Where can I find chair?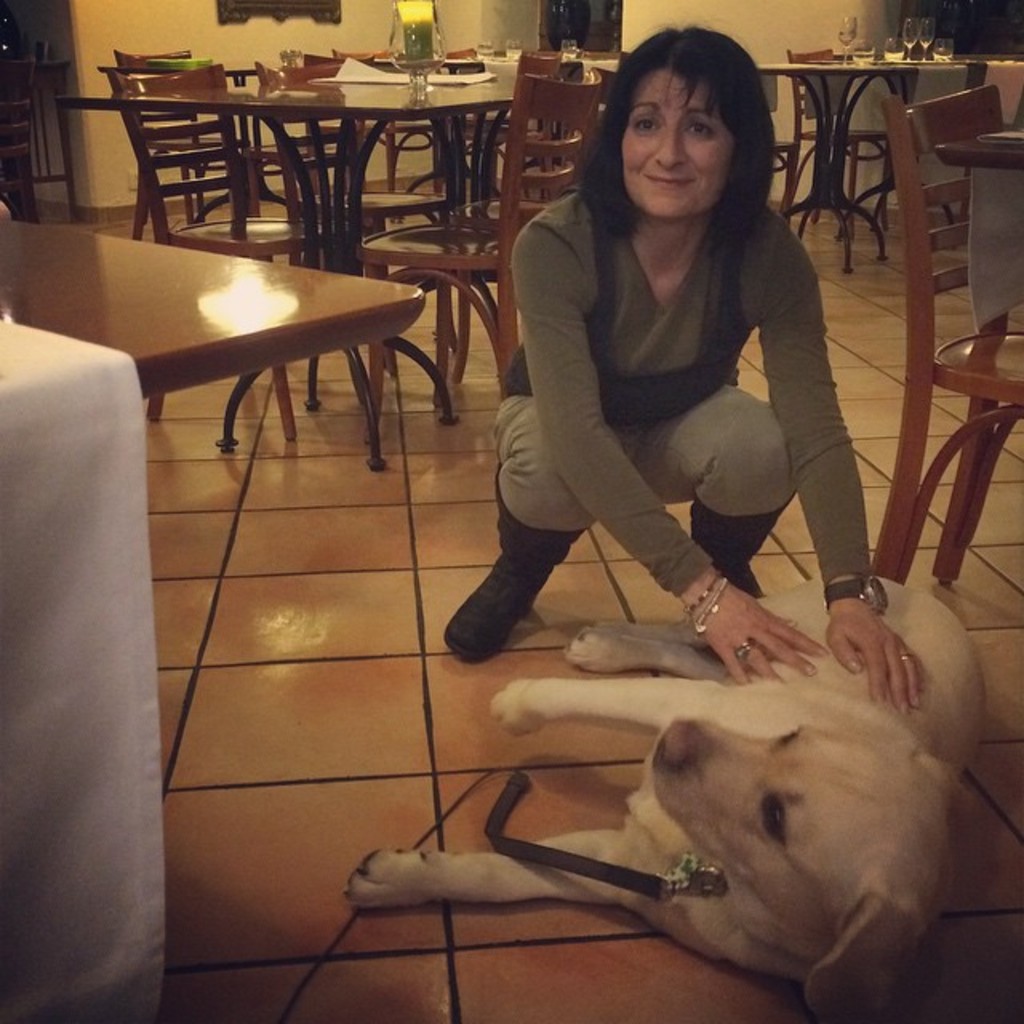
You can find it at BBox(251, 56, 461, 382).
